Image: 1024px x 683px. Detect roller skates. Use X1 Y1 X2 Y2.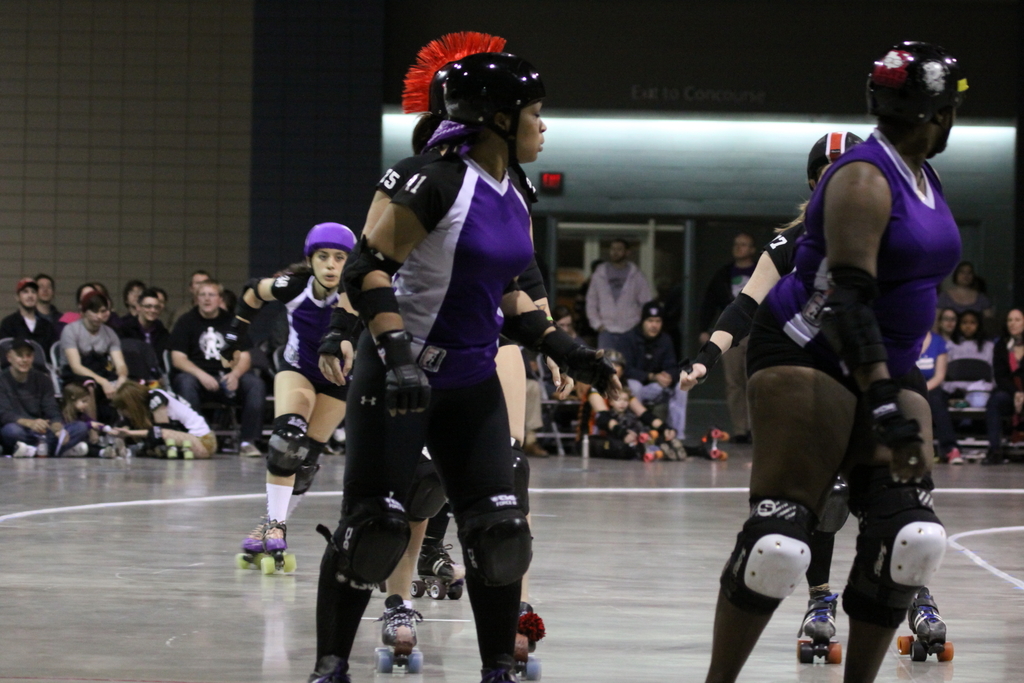
414 537 464 604.
